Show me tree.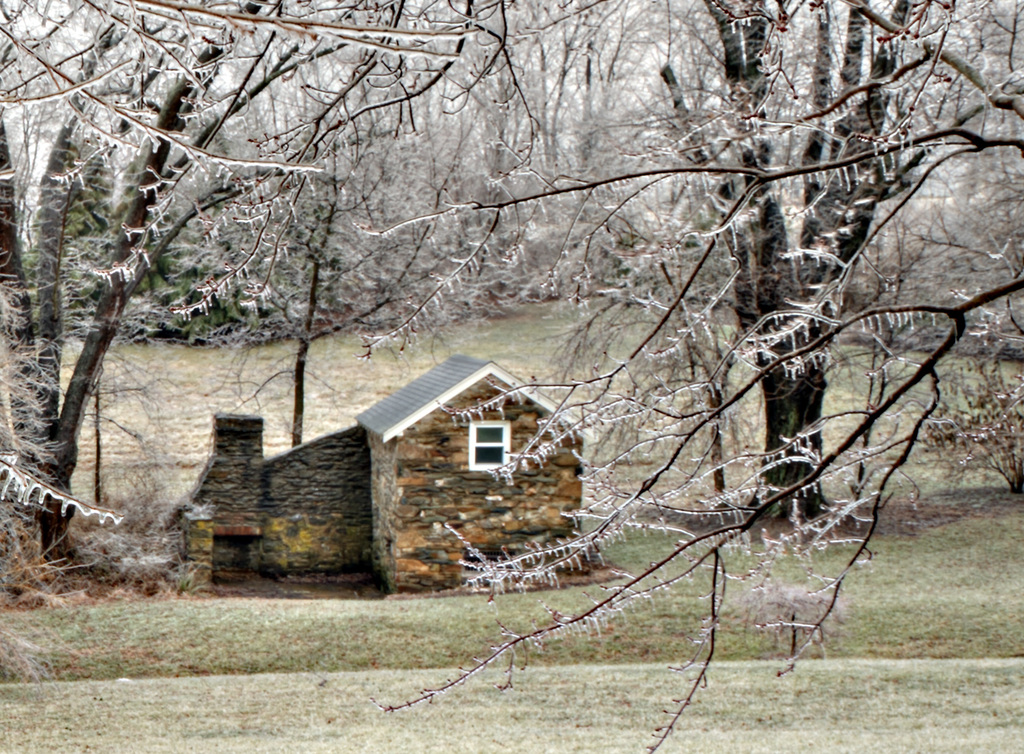
tree is here: 723 0 953 511.
